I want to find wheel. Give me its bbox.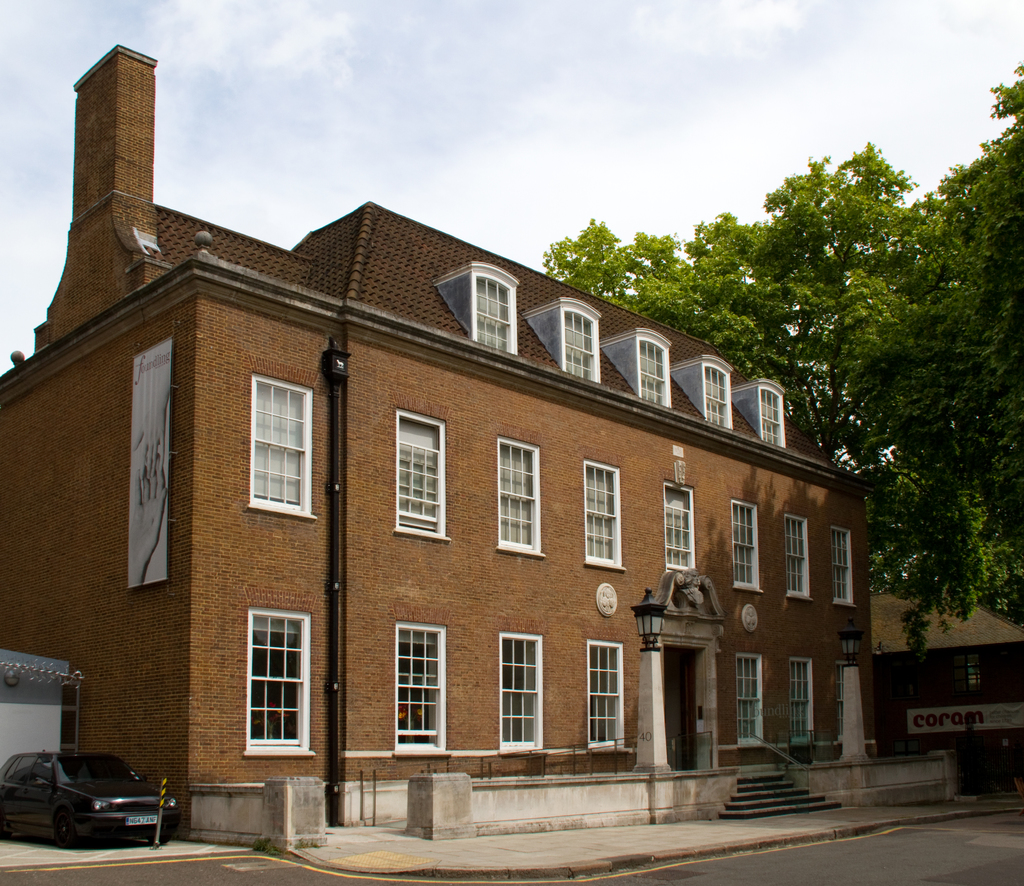
<box>55,814,75,850</box>.
